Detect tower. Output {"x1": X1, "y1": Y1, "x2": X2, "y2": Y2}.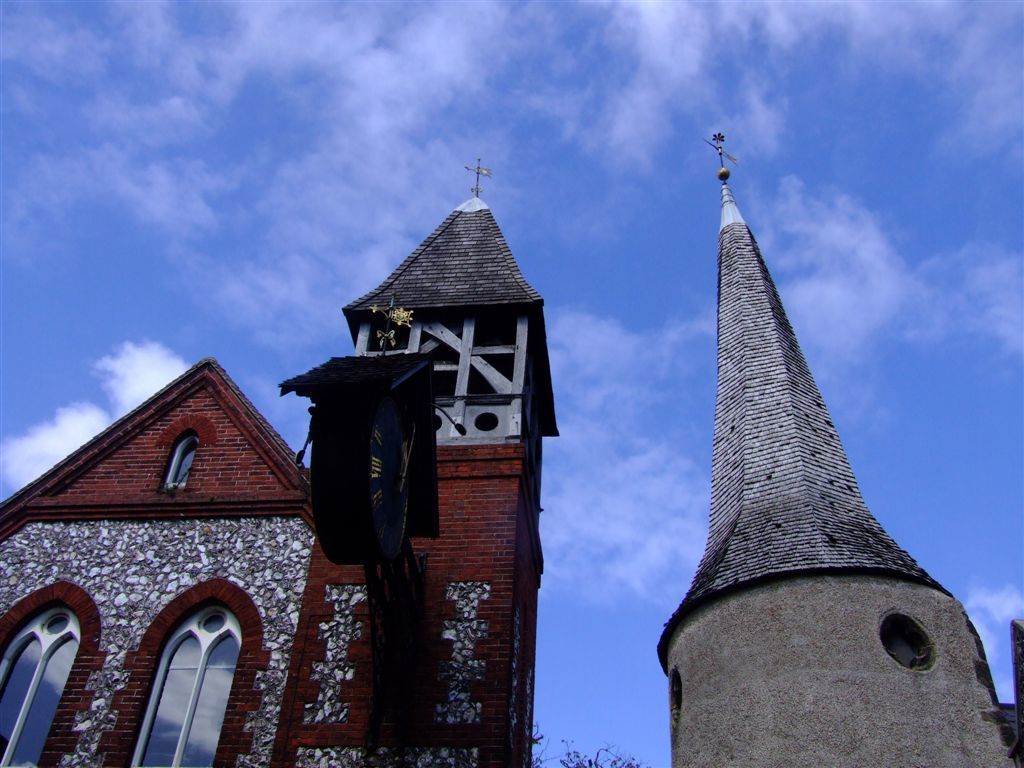
{"x1": 615, "y1": 108, "x2": 1012, "y2": 736}.
